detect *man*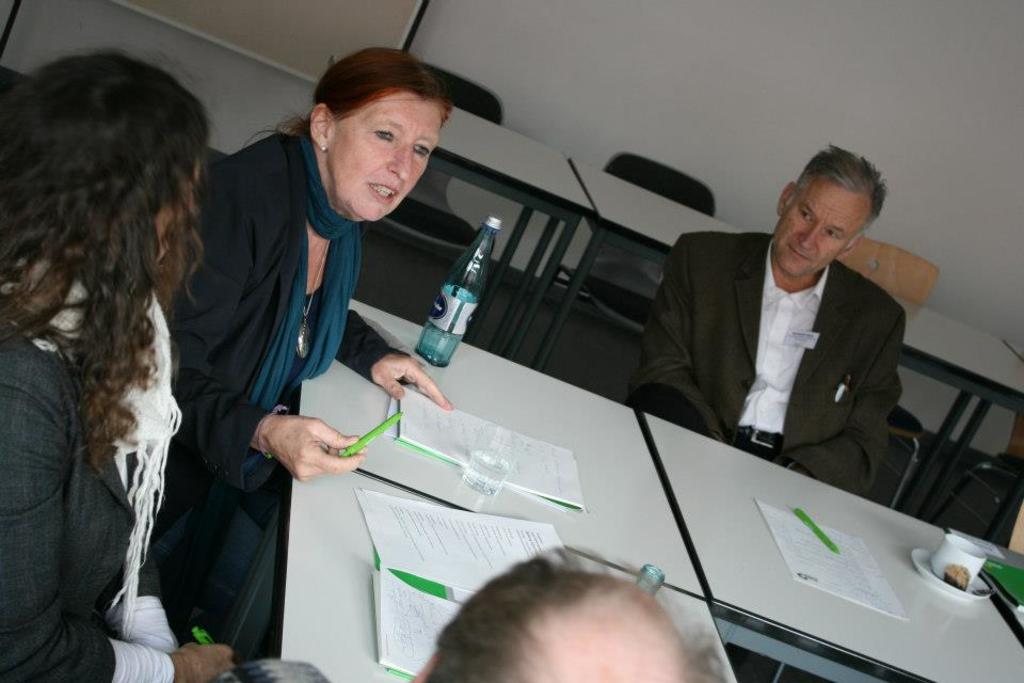
397, 541, 733, 682
